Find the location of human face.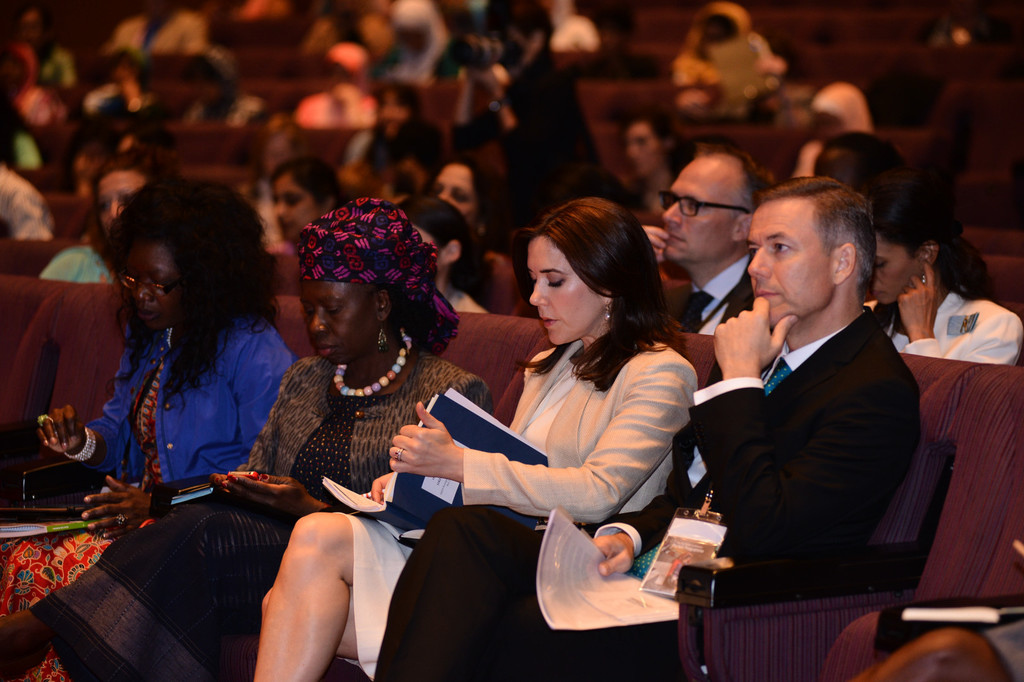
Location: [874, 232, 924, 307].
